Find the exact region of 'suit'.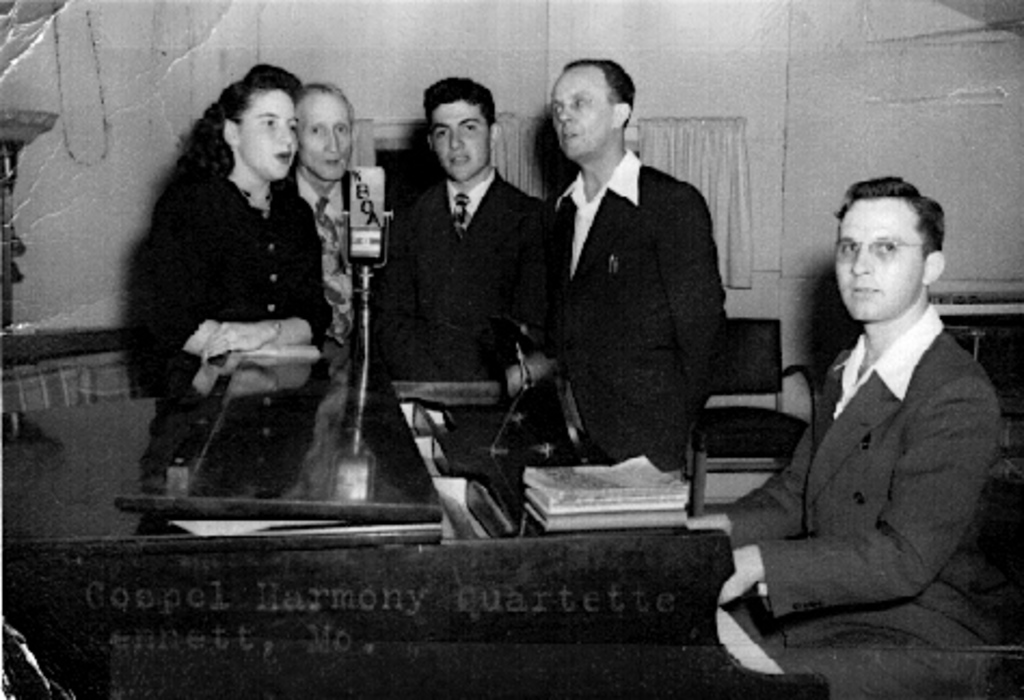
Exact region: 719,300,1007,698.
